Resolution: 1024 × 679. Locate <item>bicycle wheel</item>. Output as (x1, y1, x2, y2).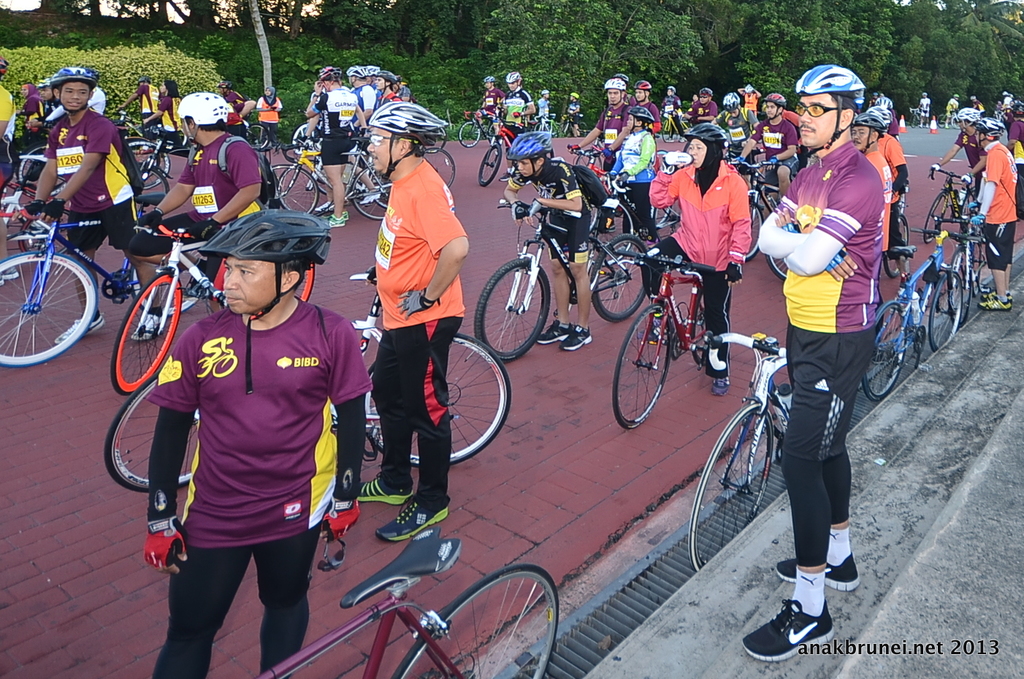
(472, 260, 550, 360).
